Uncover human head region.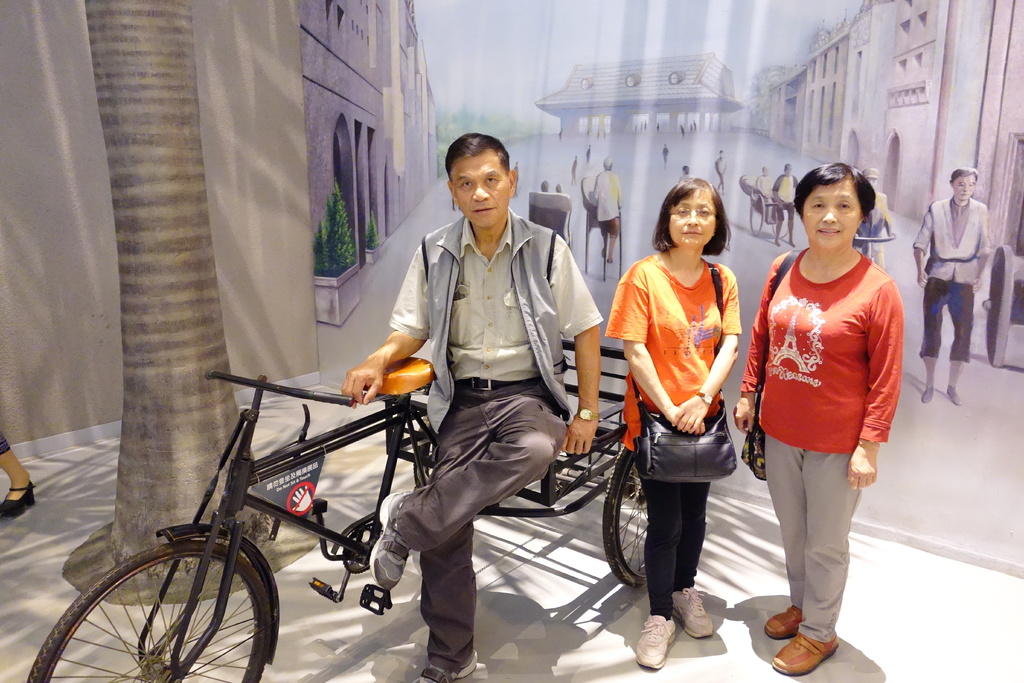
Uncovered: Rect(948, 168, 977, 199).
